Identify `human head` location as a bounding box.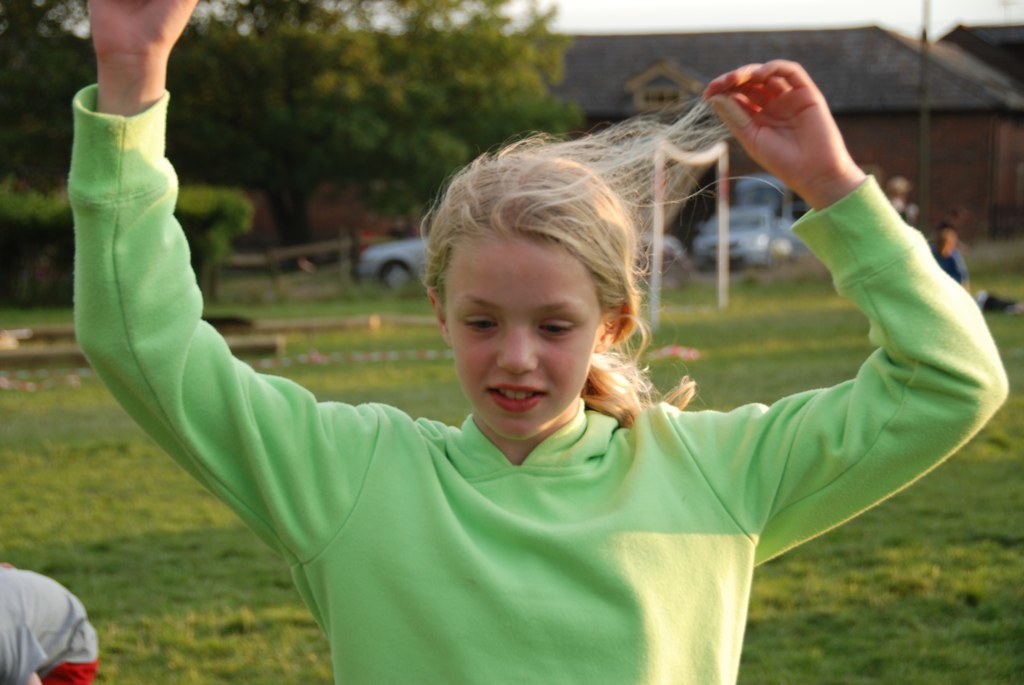
(left=940, top=204, right=965, bottom=230).
